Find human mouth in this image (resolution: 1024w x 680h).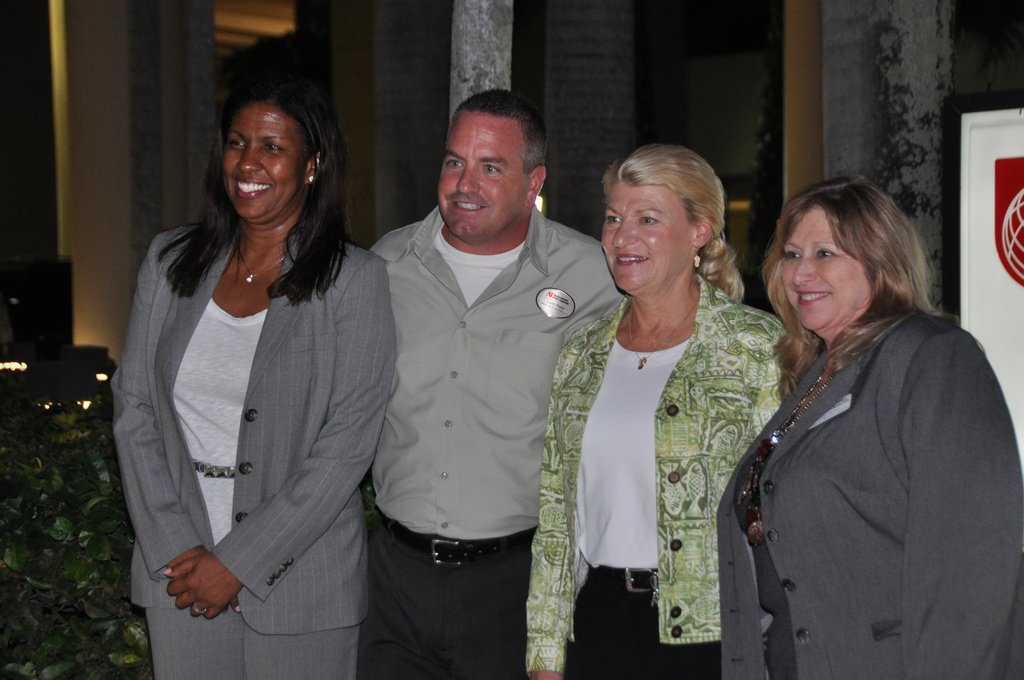
614:253:647:264.
